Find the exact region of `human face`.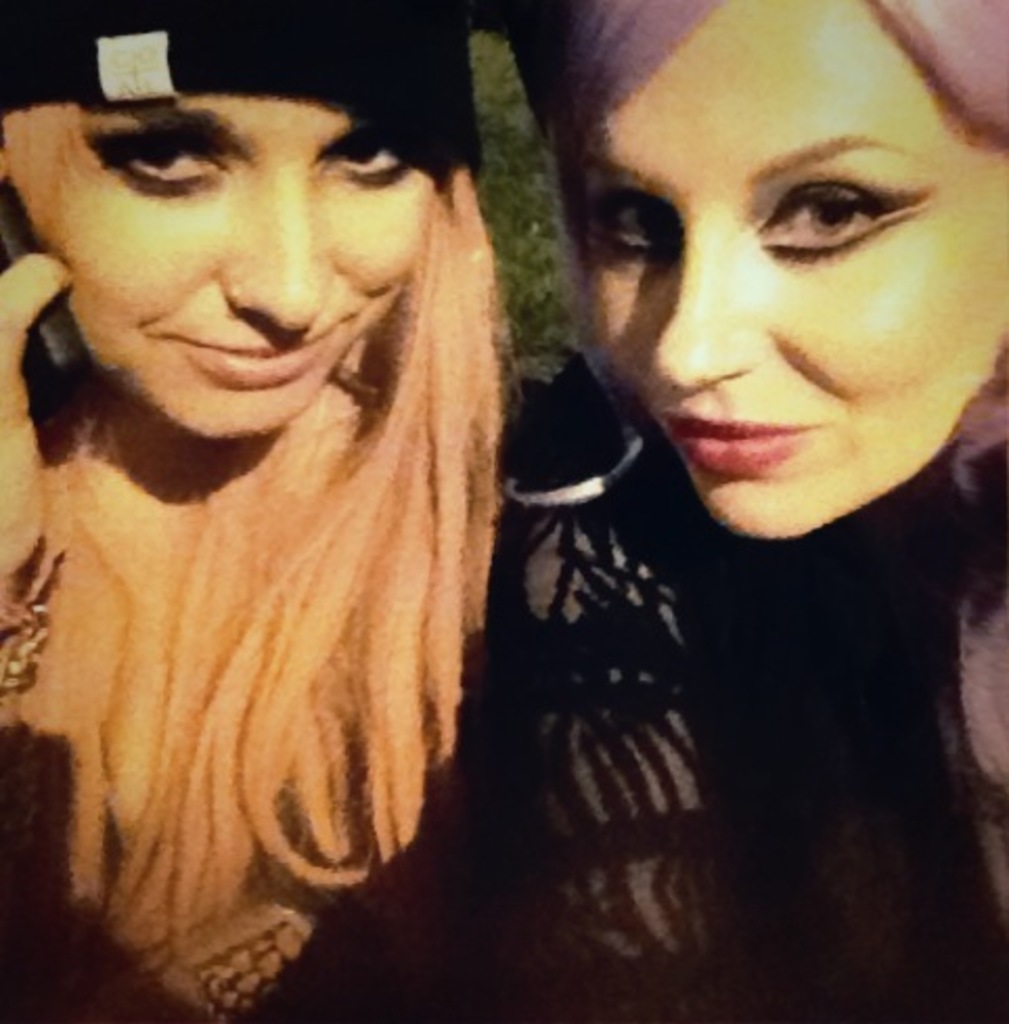
Exact region: (569, 8, 1005, 567).
